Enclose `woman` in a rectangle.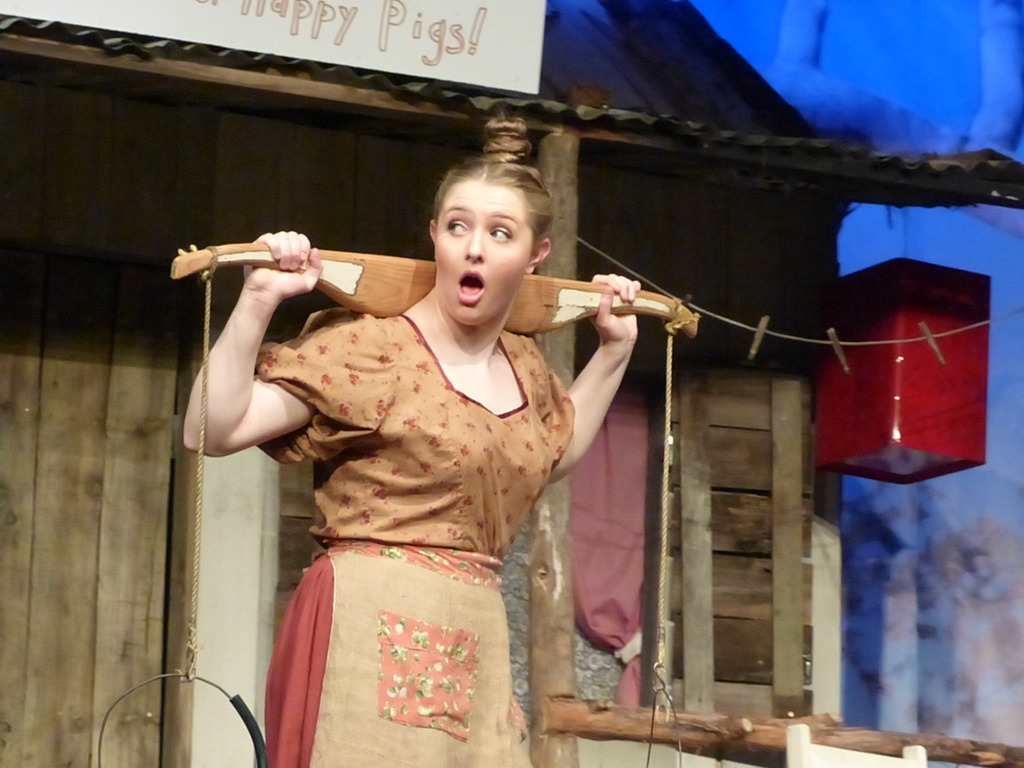
211,165,646,767.
